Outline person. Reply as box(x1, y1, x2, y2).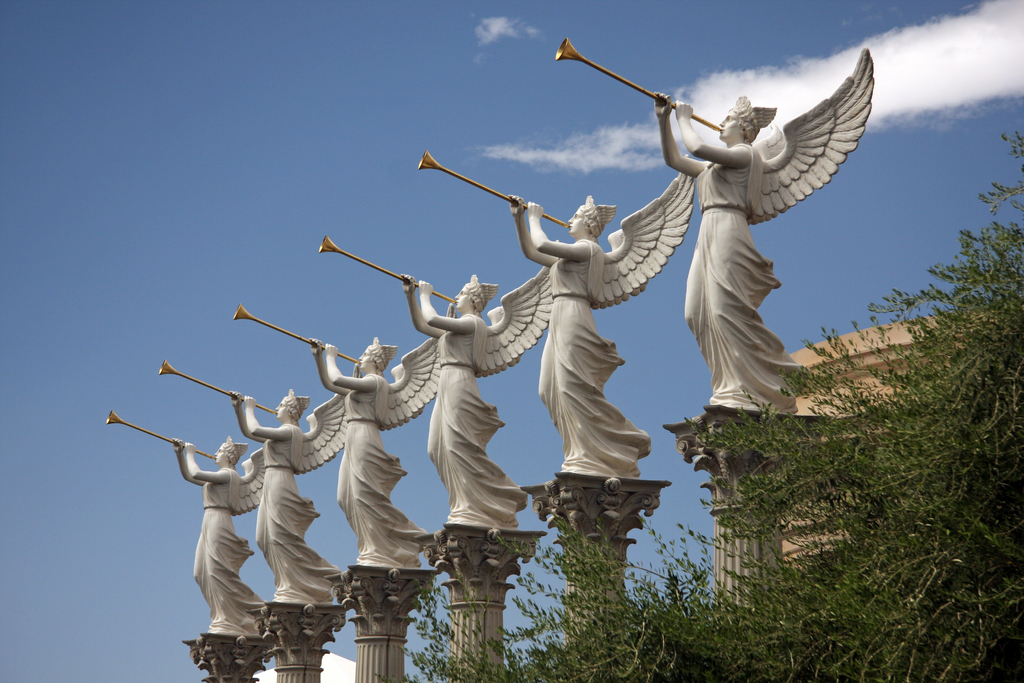
box(170, 417, 275, 652).
